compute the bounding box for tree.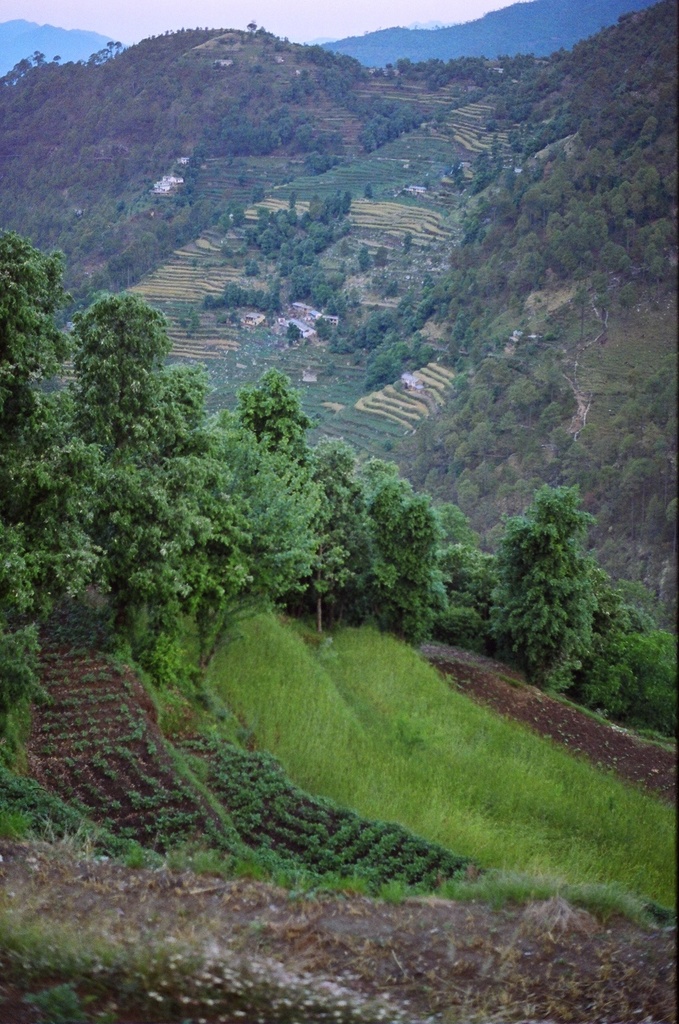
(left=354, top=475, right=460, bottom=671).
